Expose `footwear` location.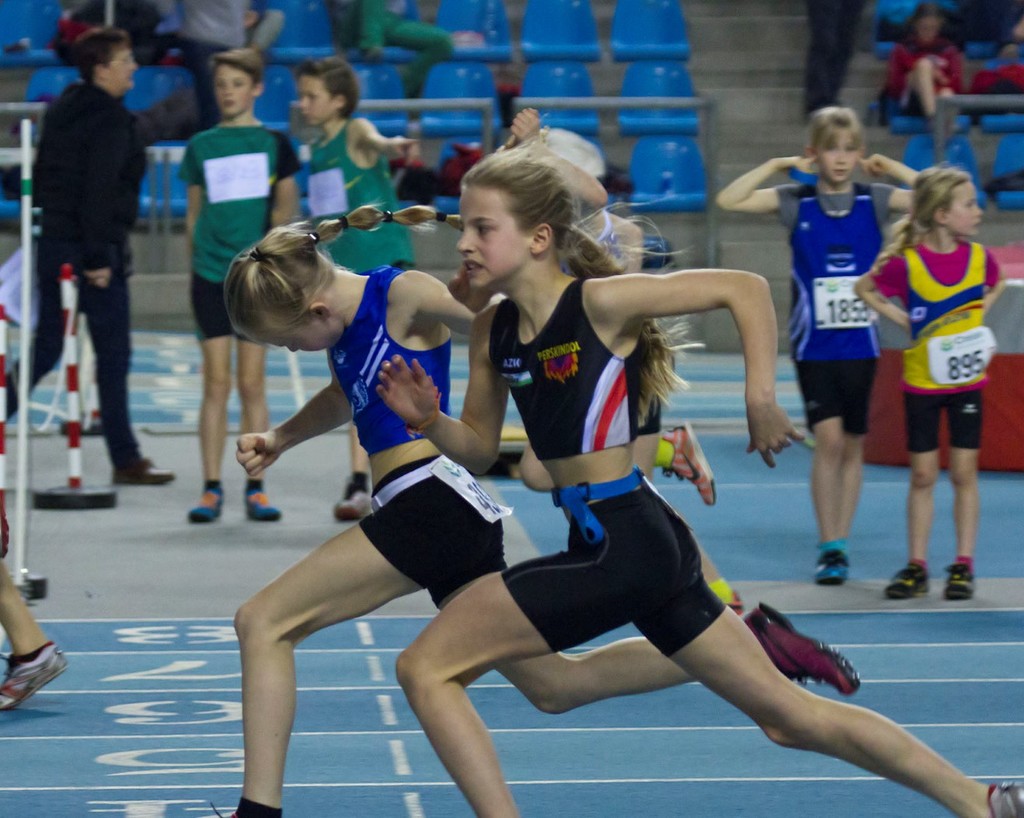
Exposed at 109, 455, 175, 484.
